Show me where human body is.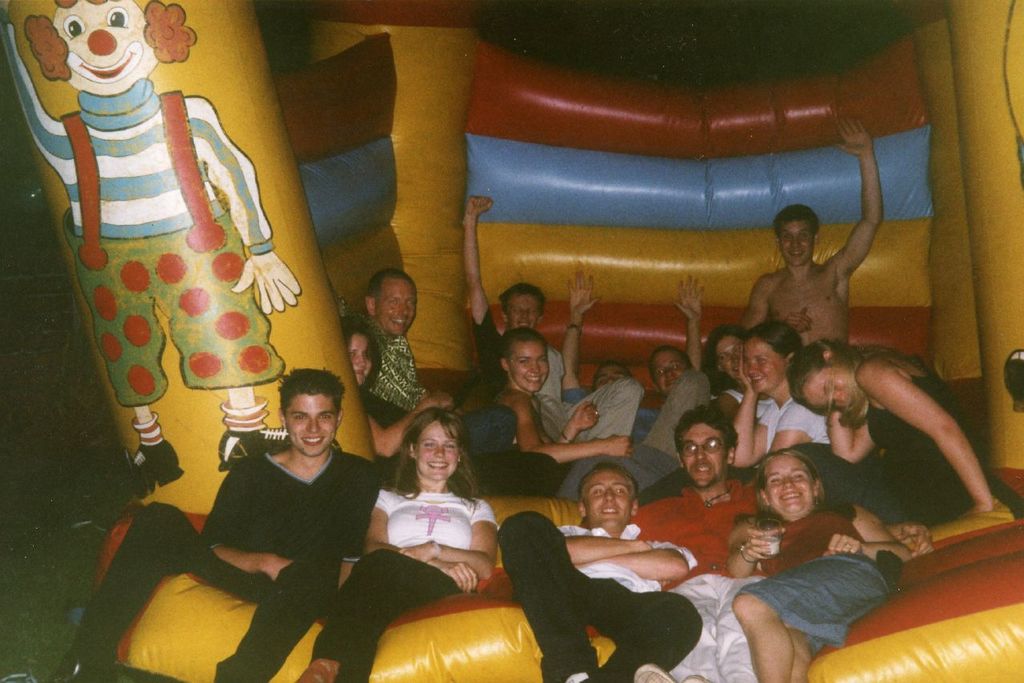
human body is at bbox=[770, 315, 1005, 543].
